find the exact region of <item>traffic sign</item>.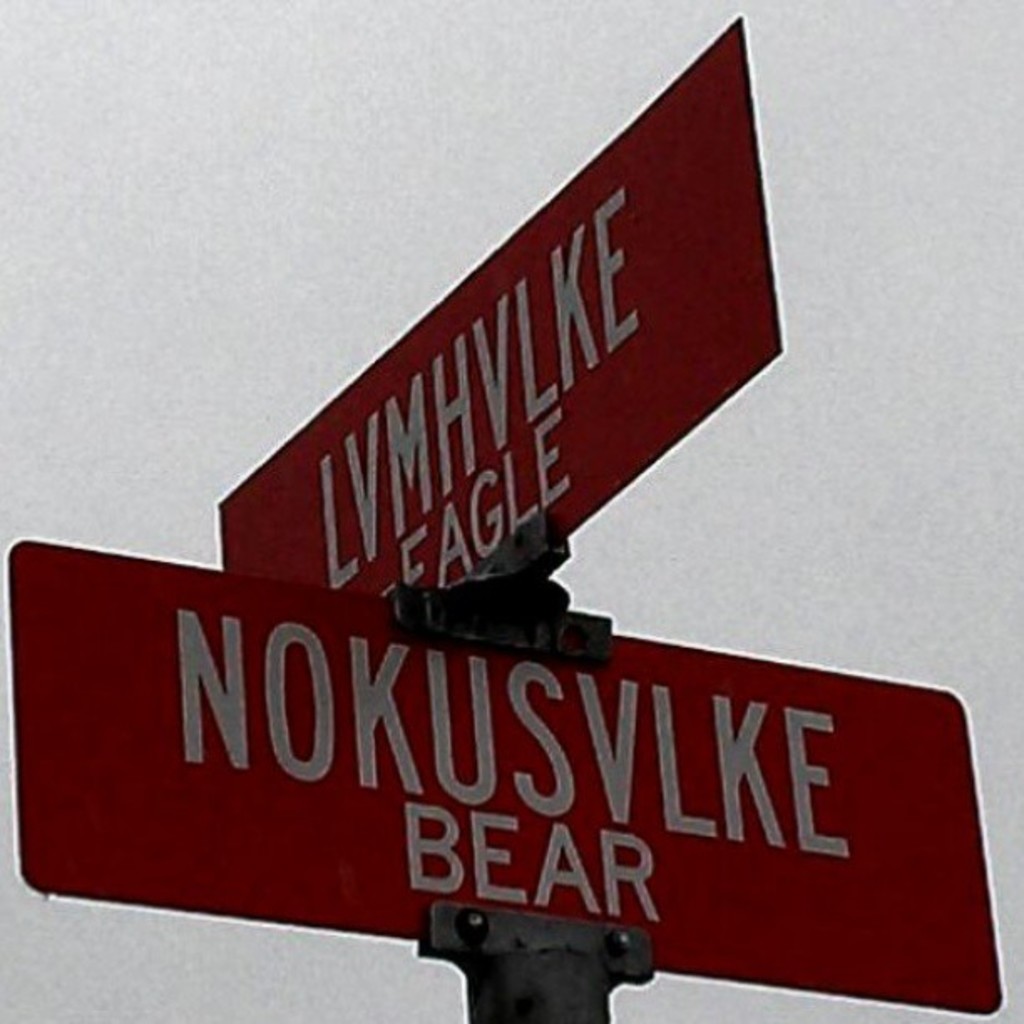
Exact region: locate(18, 534, 1004, 1019).
